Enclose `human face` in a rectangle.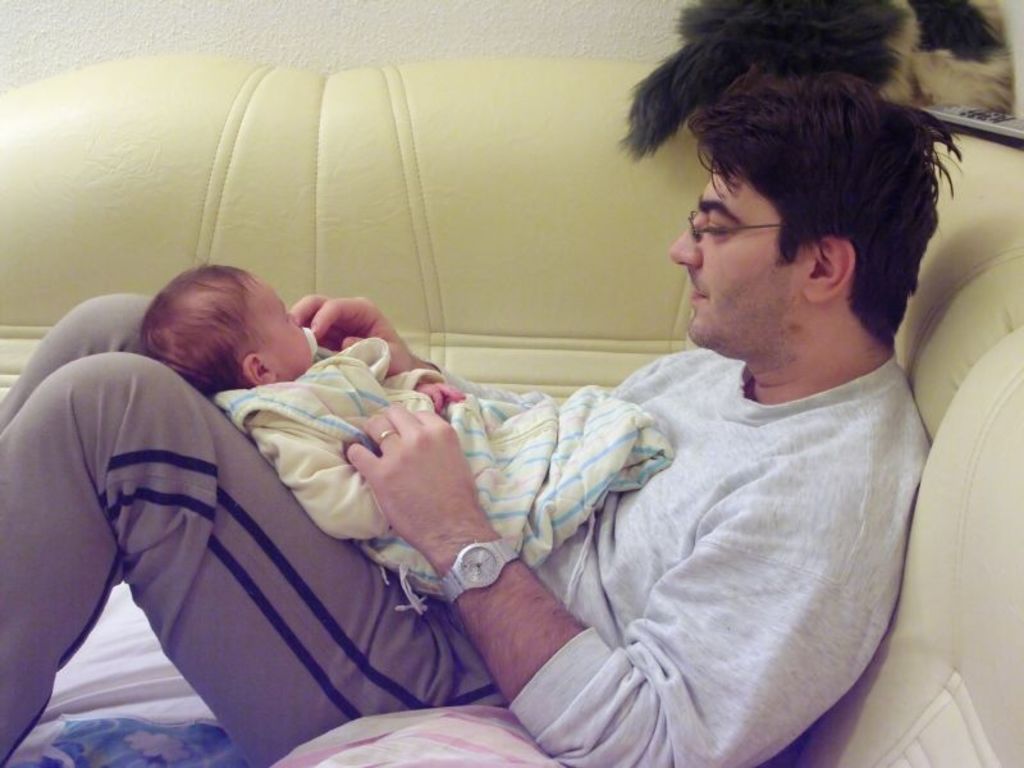
Rect(672, 161, 808, 343).
